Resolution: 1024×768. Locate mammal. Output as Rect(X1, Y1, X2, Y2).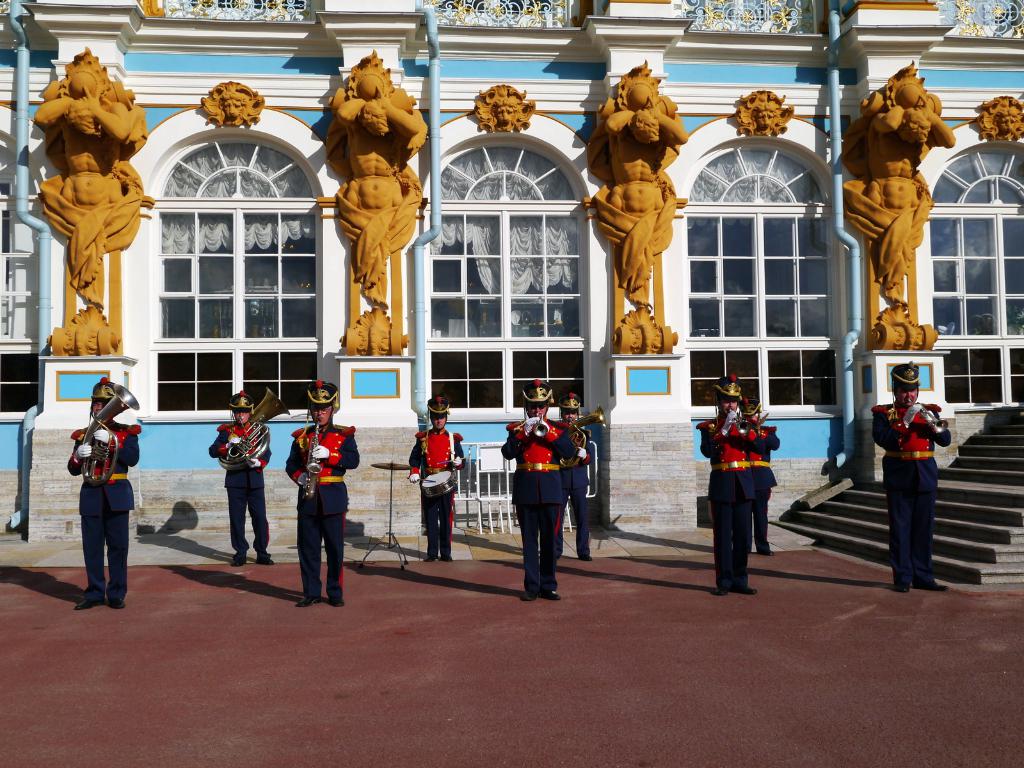
Rect(332, 84, 422, 312).
